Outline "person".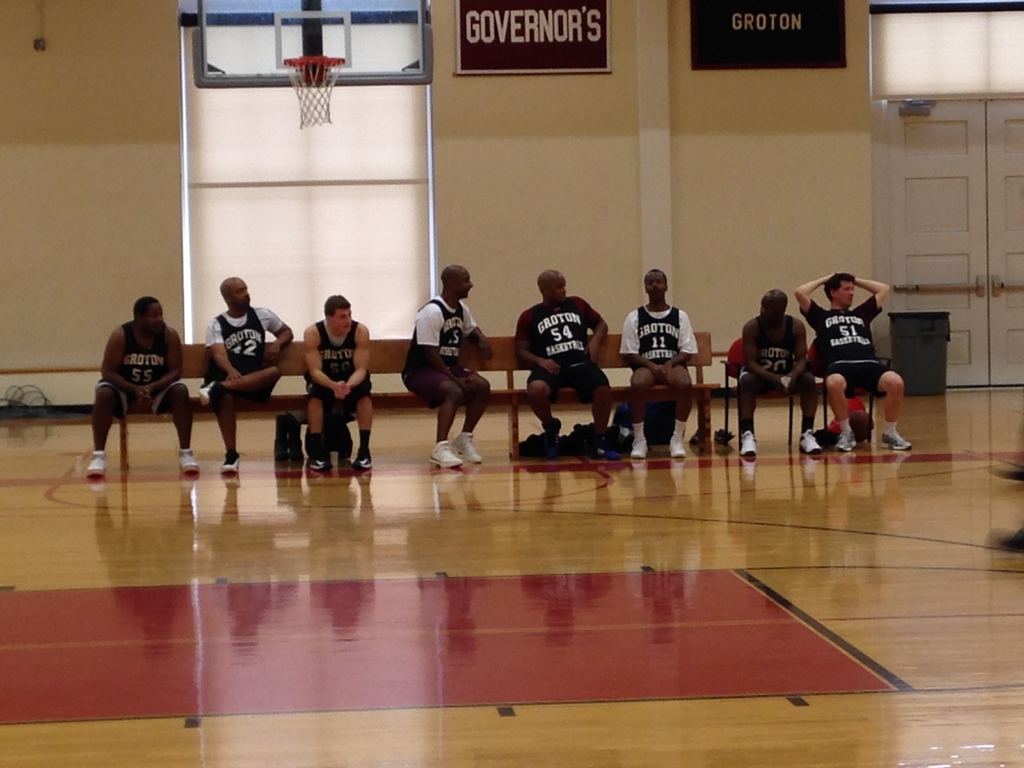
Outline: locate(288, 276, 364, 483).
